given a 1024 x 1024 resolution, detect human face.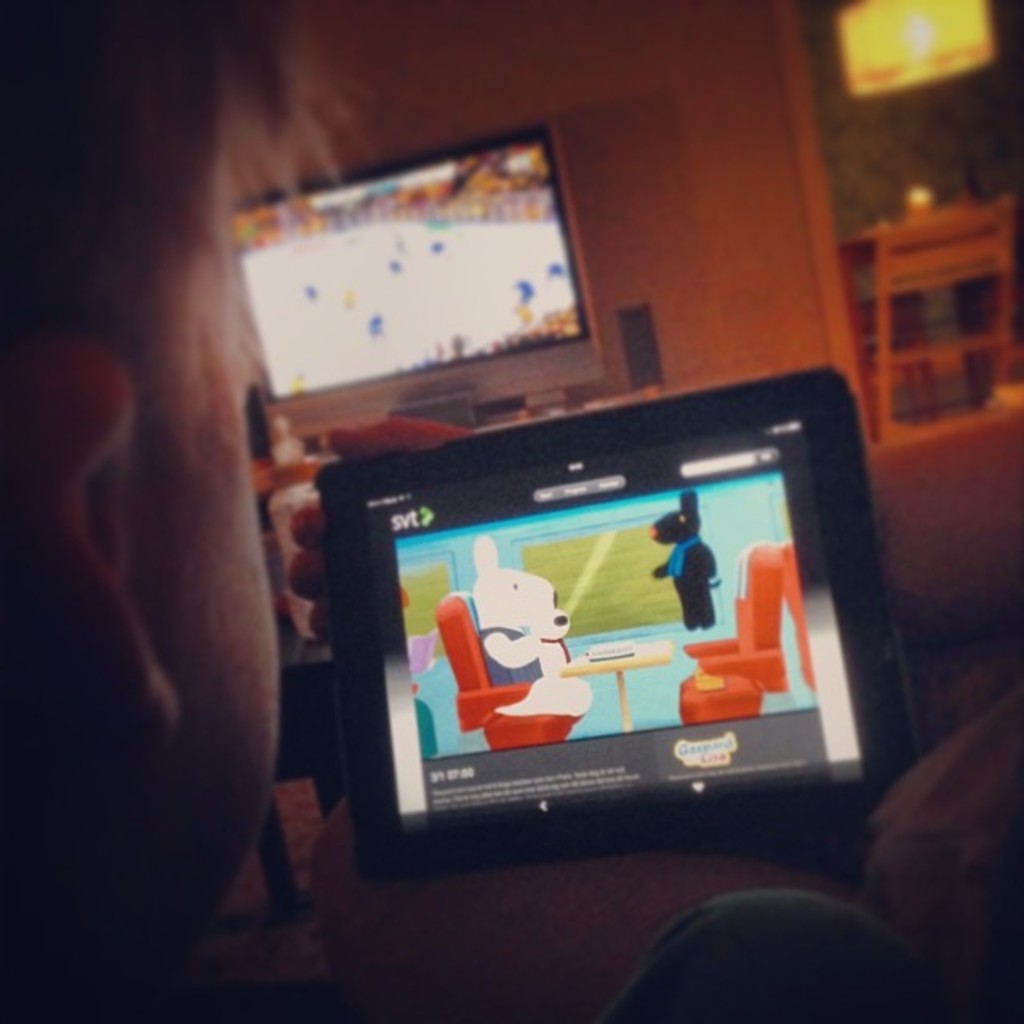
{"x1": 126, "y1": 211, "x2": 278, "y2": 949}.
